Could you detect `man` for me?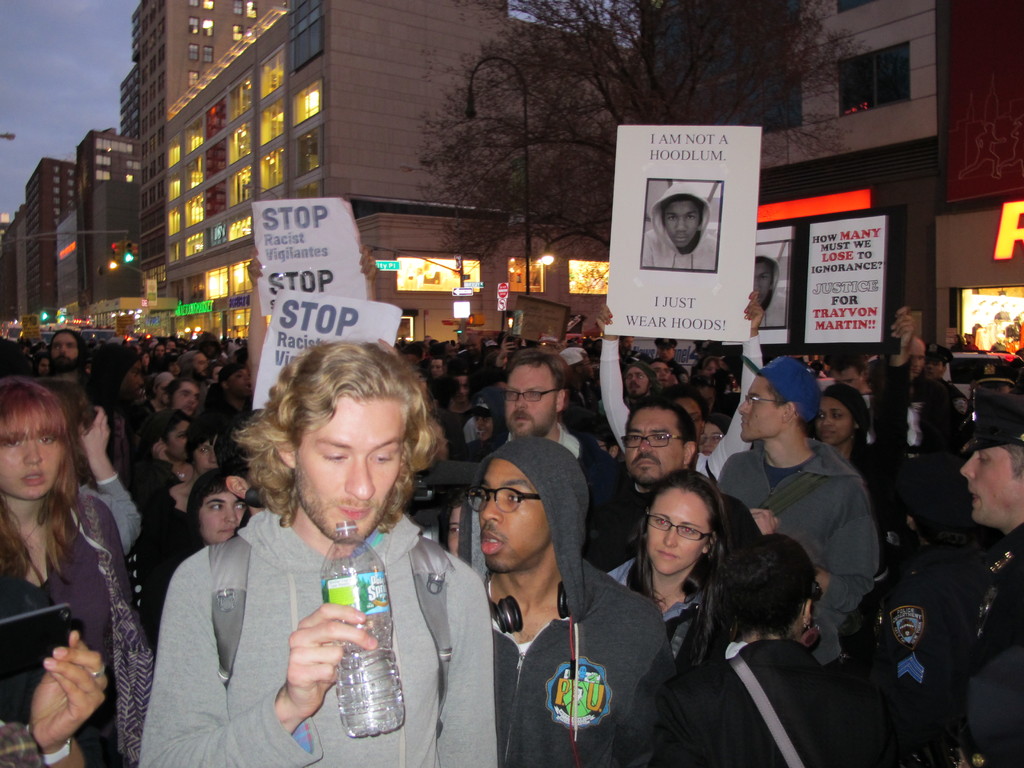
Detection result: {"x1": 748, "y1": 390, "x2": 893, "y2": 630}.
